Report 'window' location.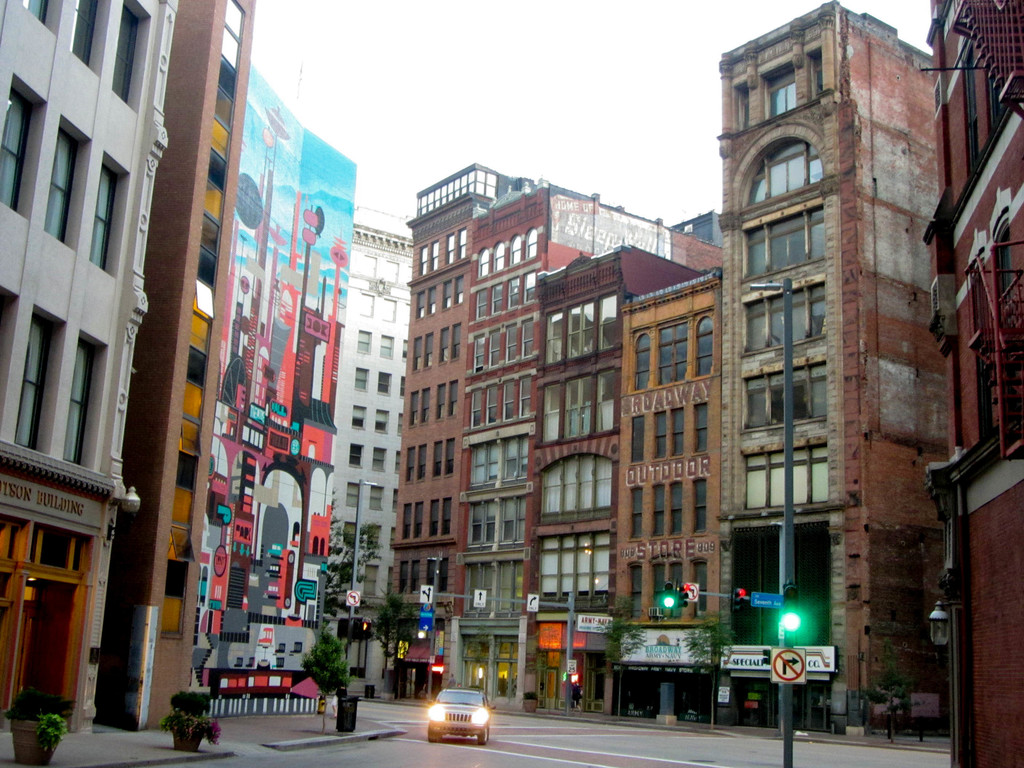
Report: {"left": 596, "top": 364, "right": 614, "bottom": 433}.
